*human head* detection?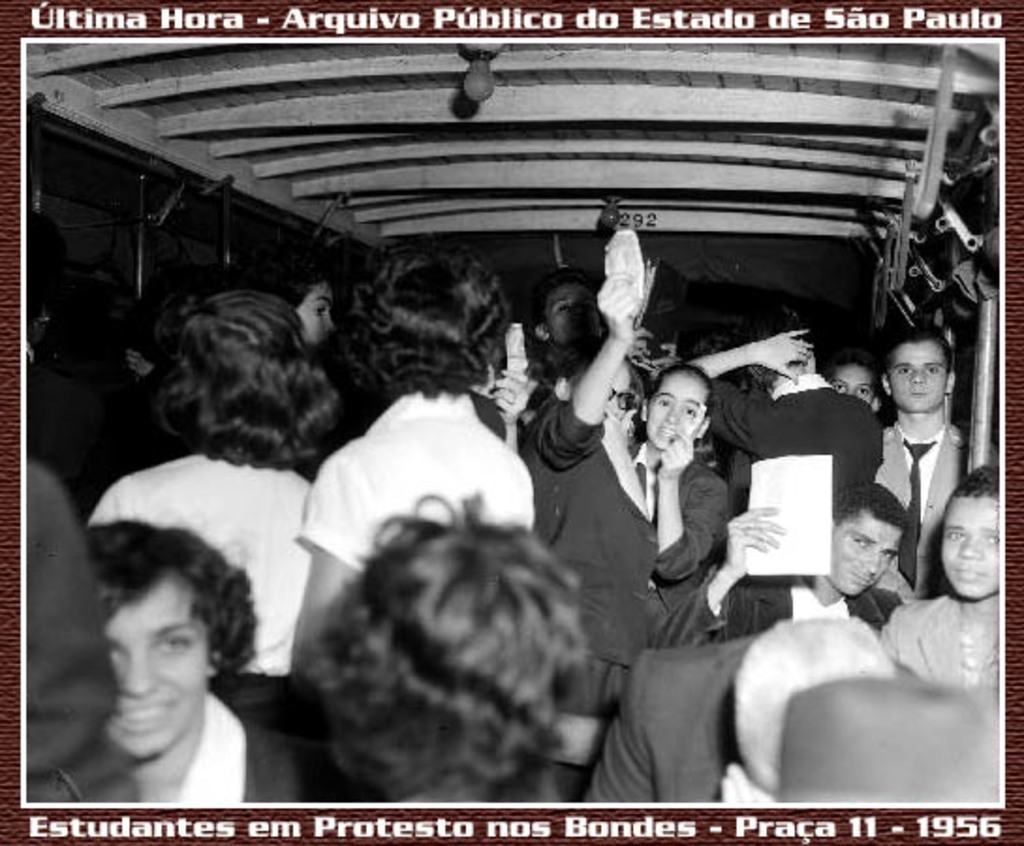
bbox=[883, 327, 960, 417]
